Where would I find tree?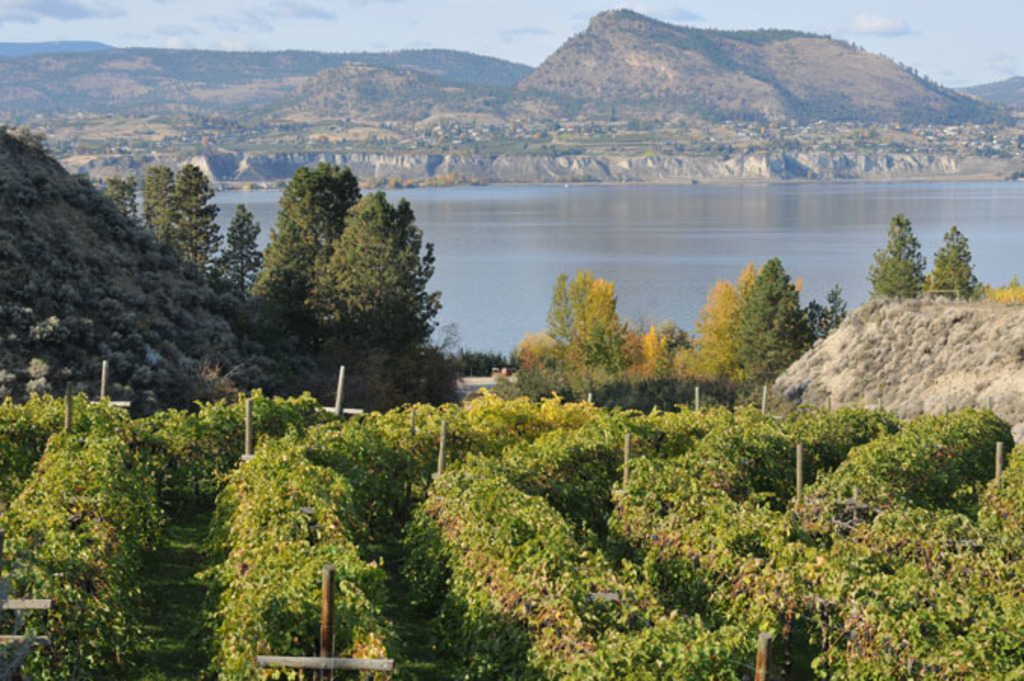
At 867 213 927 297.
